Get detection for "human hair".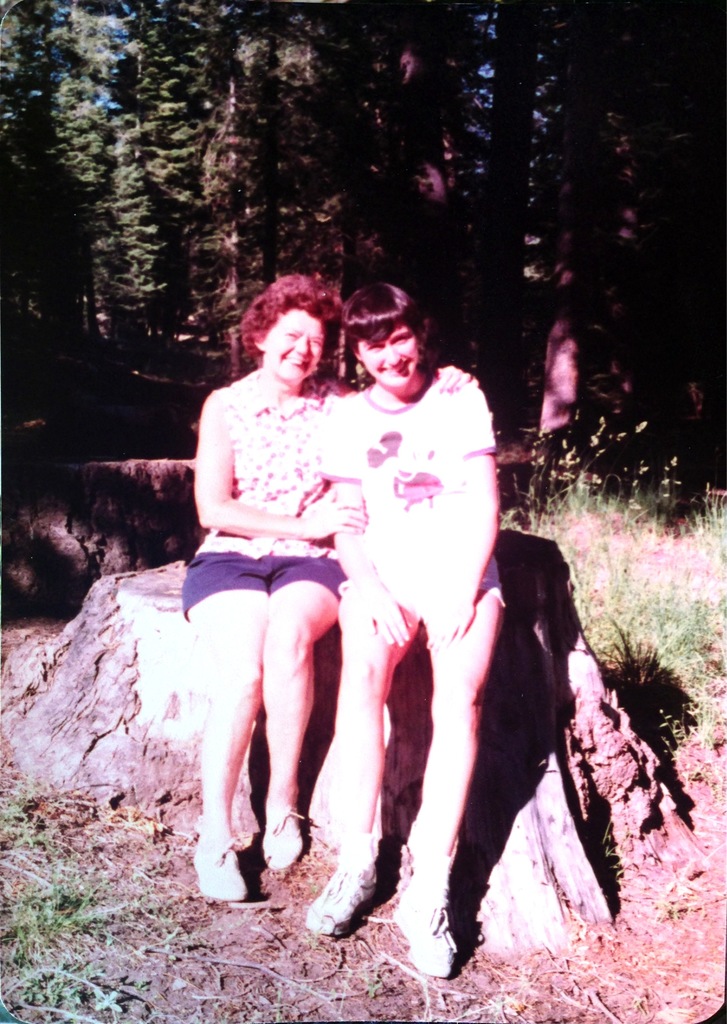
Detection: select_region(336, 276, 433, 380).
